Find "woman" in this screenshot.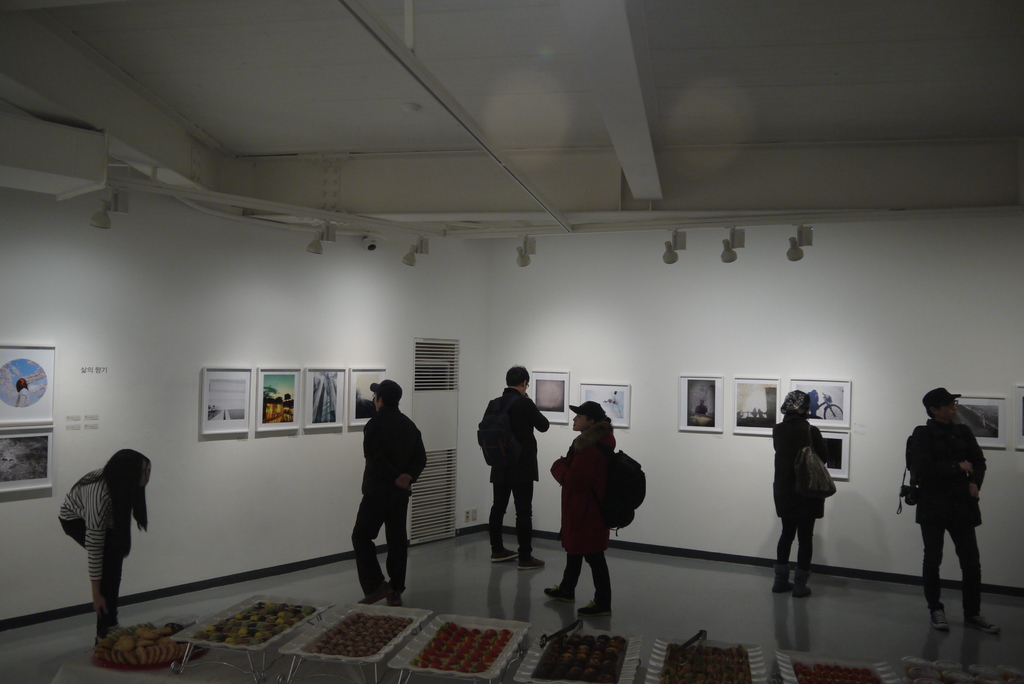
The bounding box for "woman" is box=[540, 391, 648, 619].
